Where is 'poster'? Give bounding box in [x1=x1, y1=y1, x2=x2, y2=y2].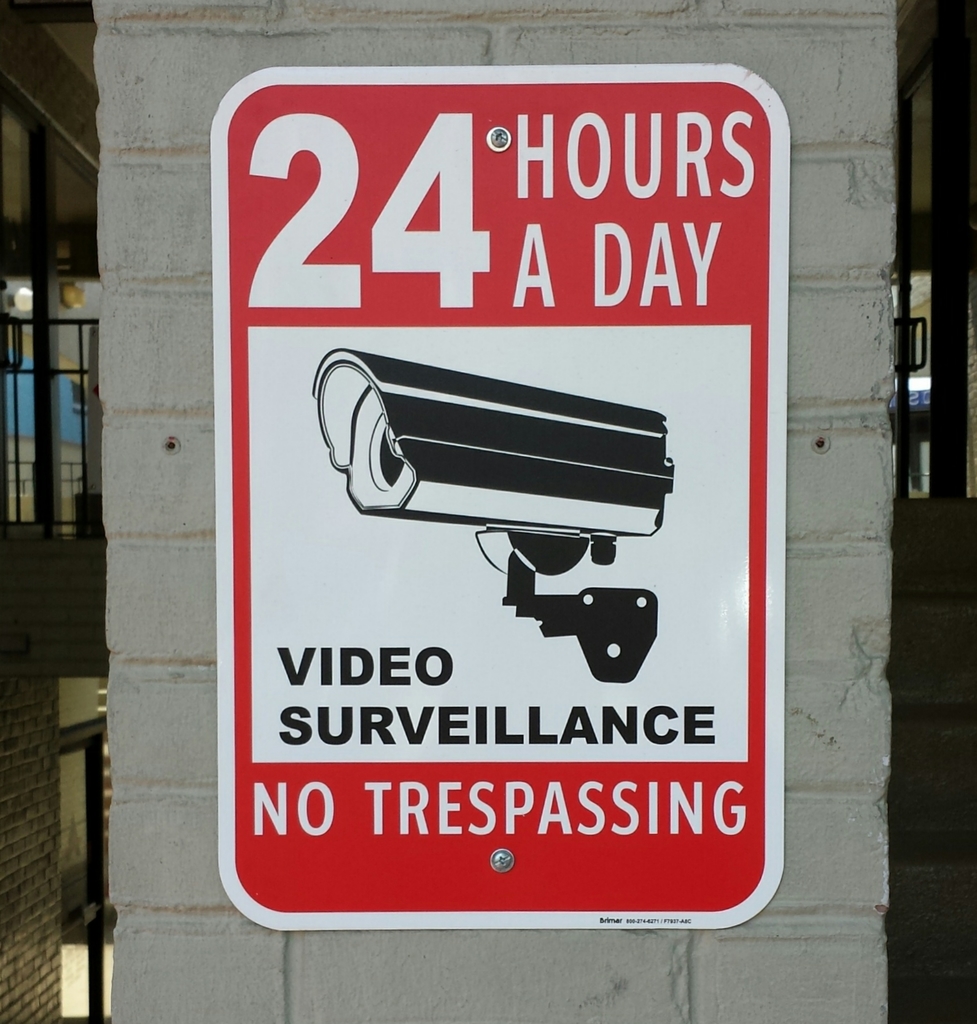
[x1=216, y1=64, x2=795, y2=927].
